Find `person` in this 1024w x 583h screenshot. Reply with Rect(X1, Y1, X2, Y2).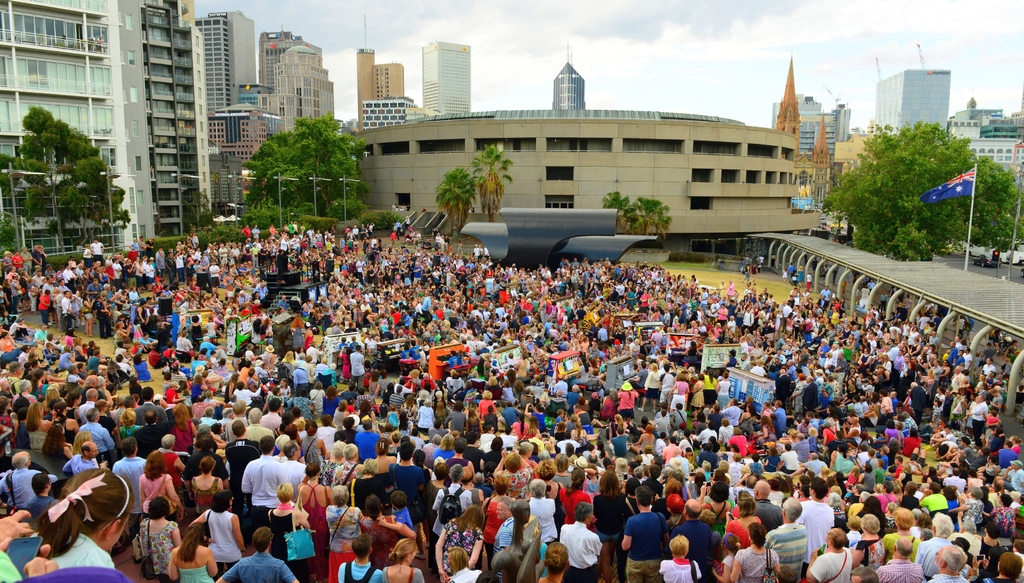
Rect(196, 409, 219, 426).
